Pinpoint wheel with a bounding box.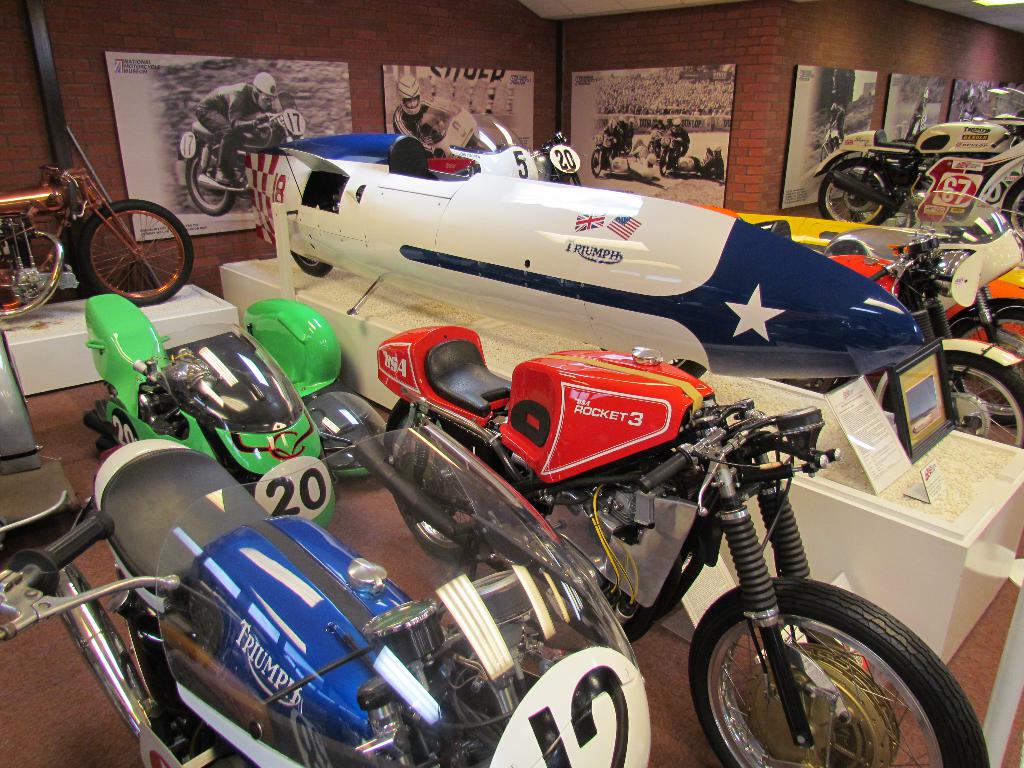
rect(881, 352, 1023, 458).
